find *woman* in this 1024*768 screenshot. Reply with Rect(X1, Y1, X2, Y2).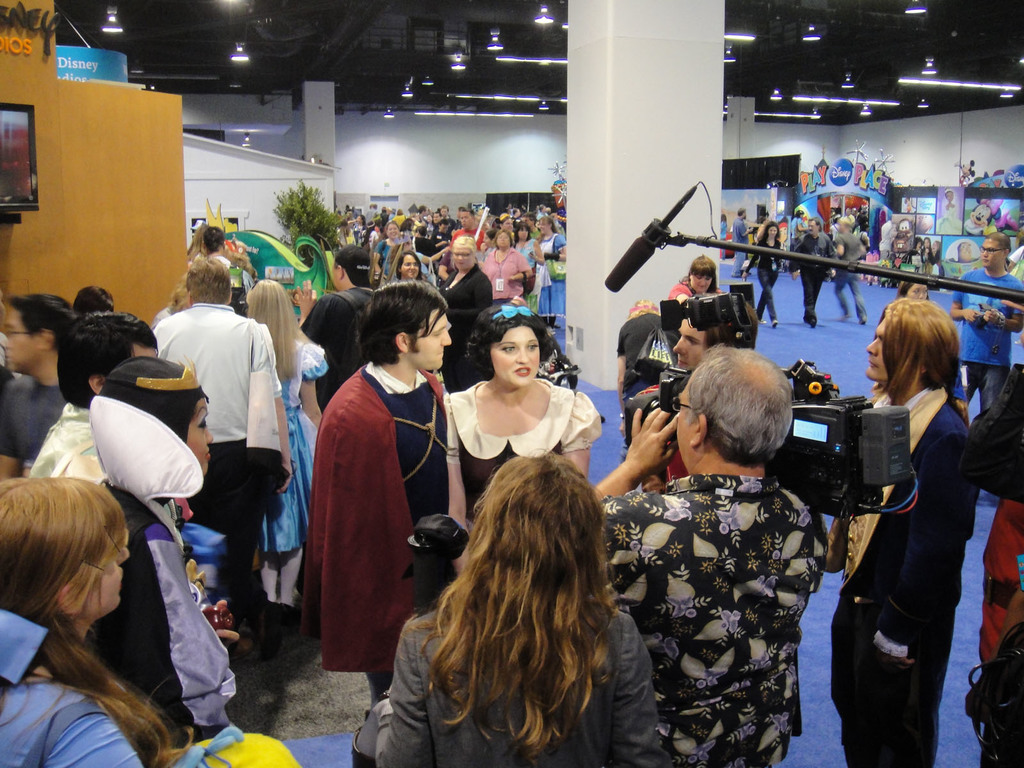
Rect(530, 209, 564, 326).
